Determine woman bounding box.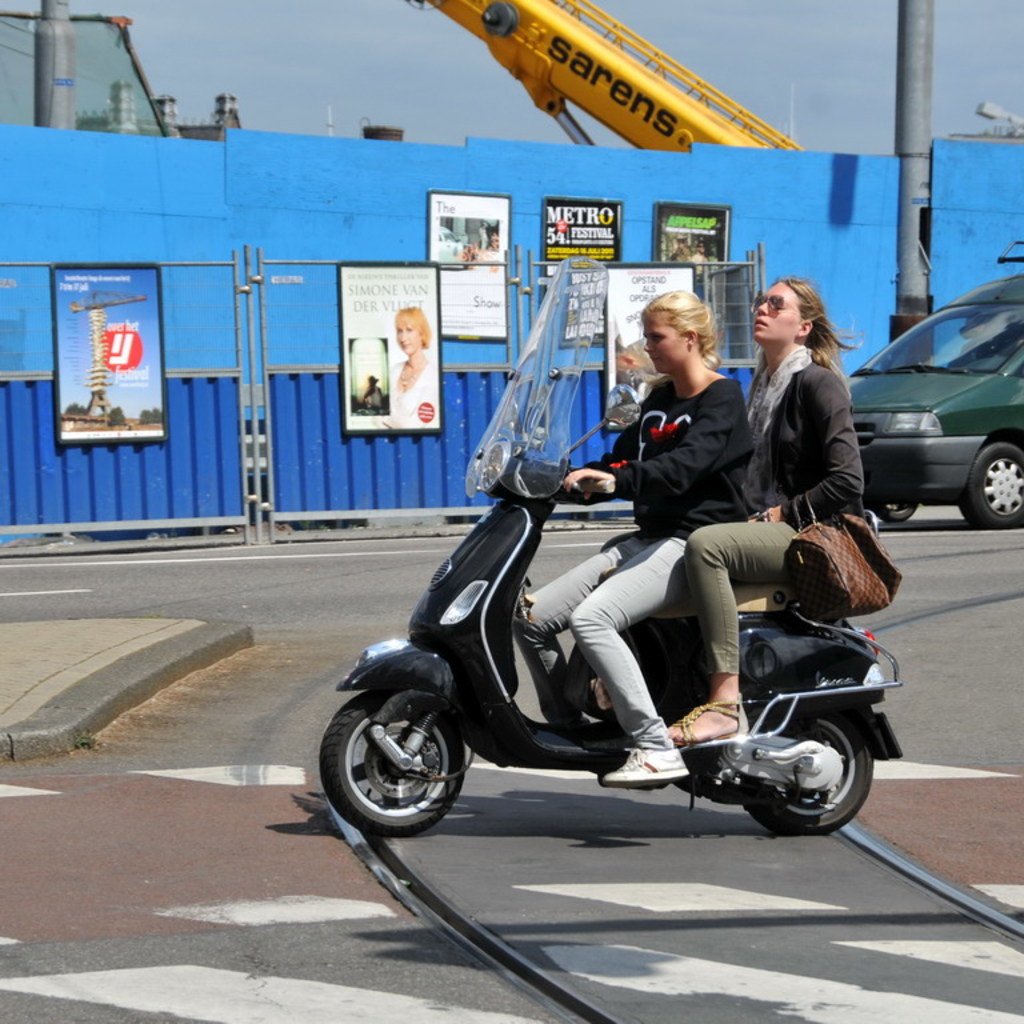
Determined: bbox(508, 291, 759, 799).
